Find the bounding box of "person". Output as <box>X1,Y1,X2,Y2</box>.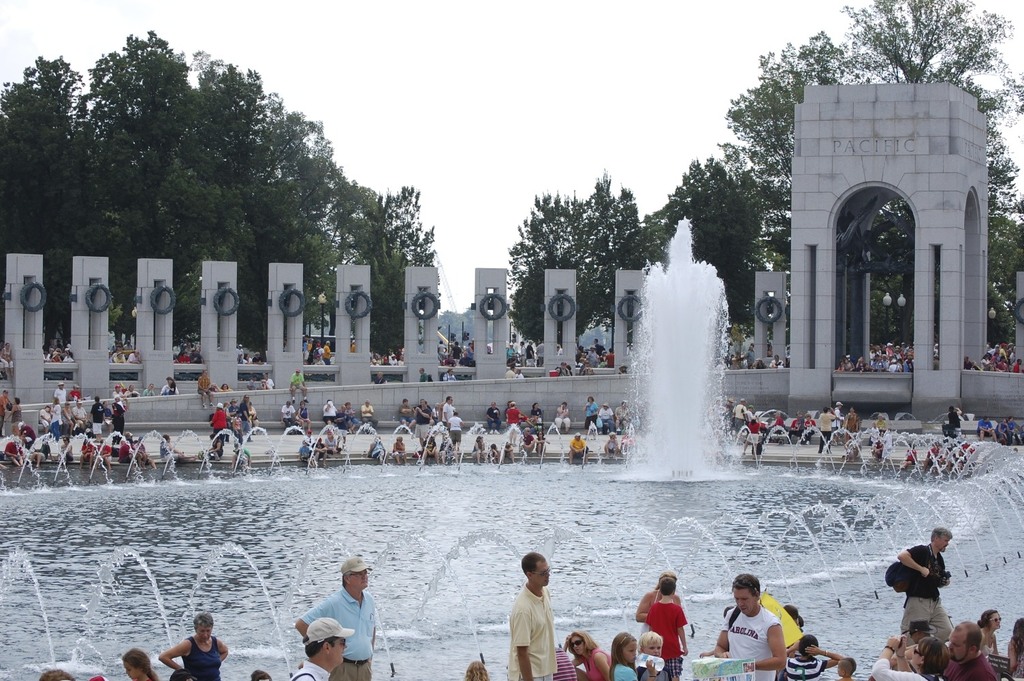
<box>323,428,346,454</box>.
